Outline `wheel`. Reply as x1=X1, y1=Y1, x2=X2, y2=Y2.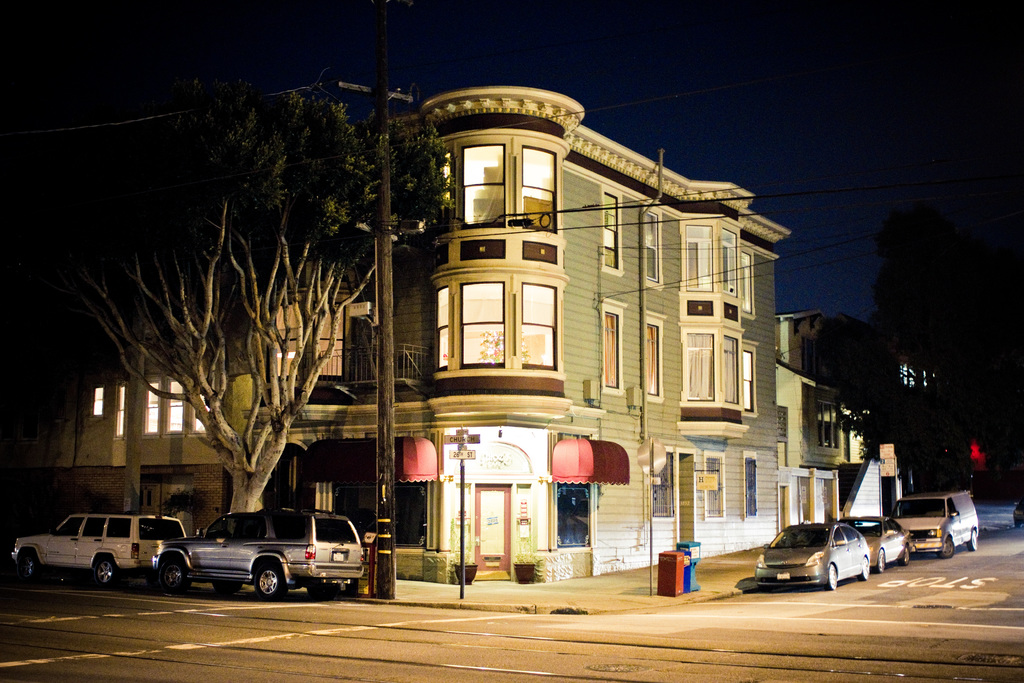
x1=94, y1=556, x2=118, y2=589.
